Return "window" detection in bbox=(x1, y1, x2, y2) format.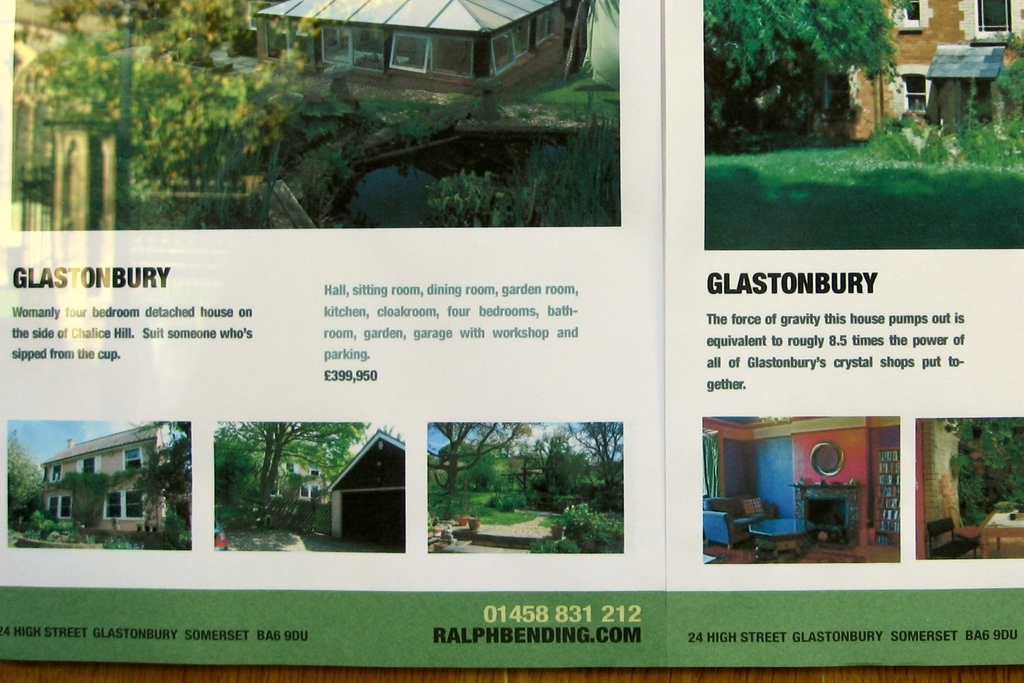
bbox=(486, 28, 516, 79).
